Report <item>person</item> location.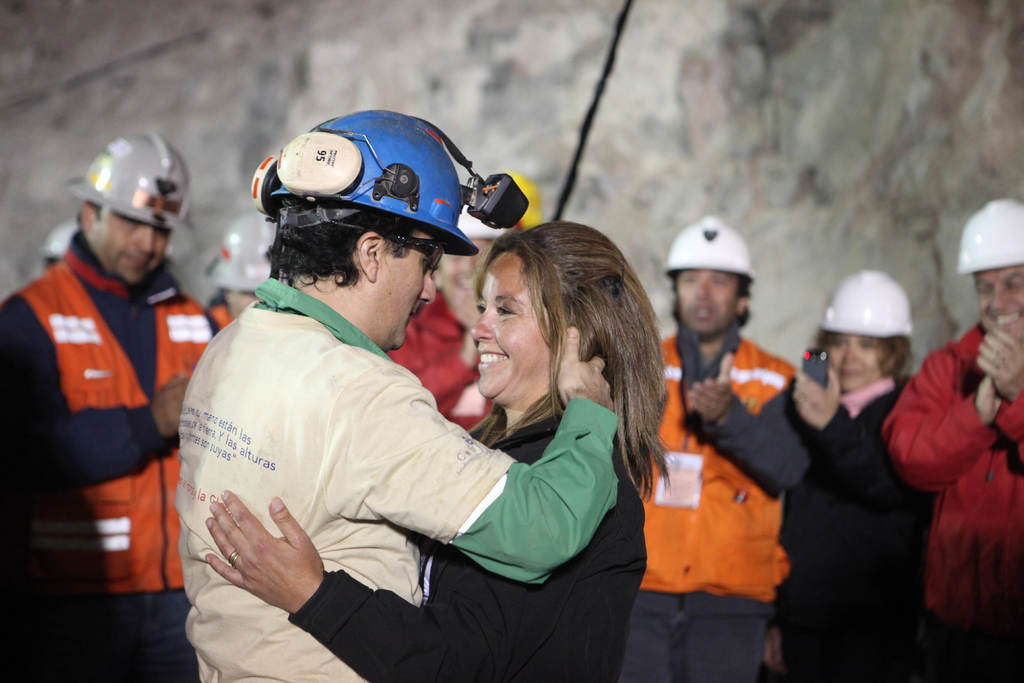
Report: x1=39, y1=220, x2=77, y2=273.
